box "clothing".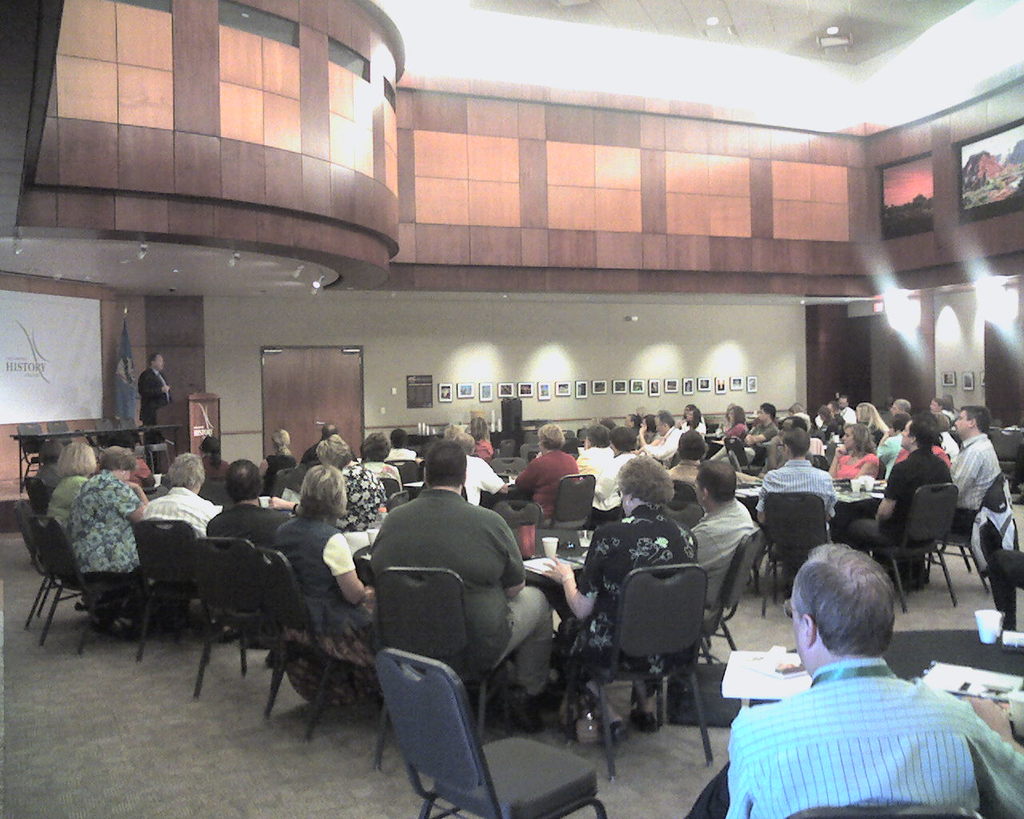
bbox=(333, 461, 382, 541).
